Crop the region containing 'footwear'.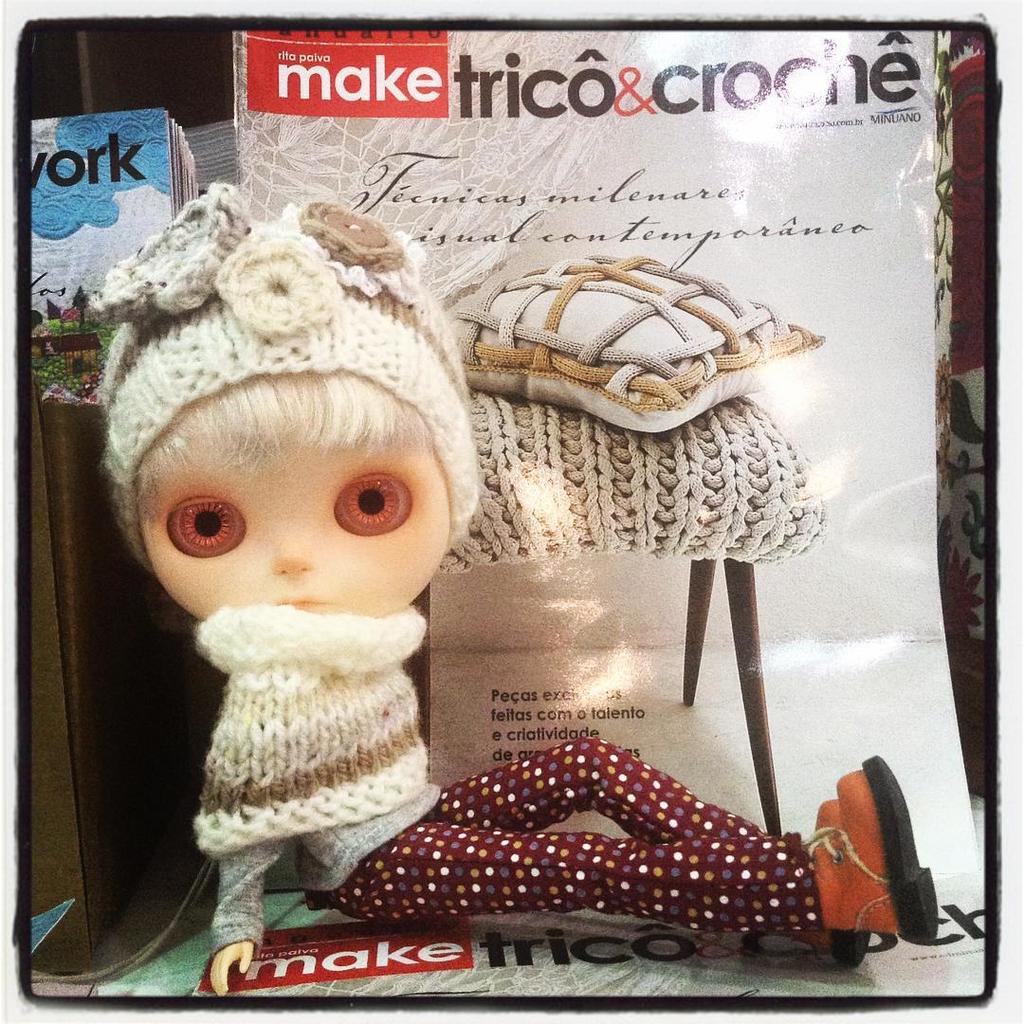
Crop region: pyautogui.locateOnScreen(792, 751, 943, 945).
